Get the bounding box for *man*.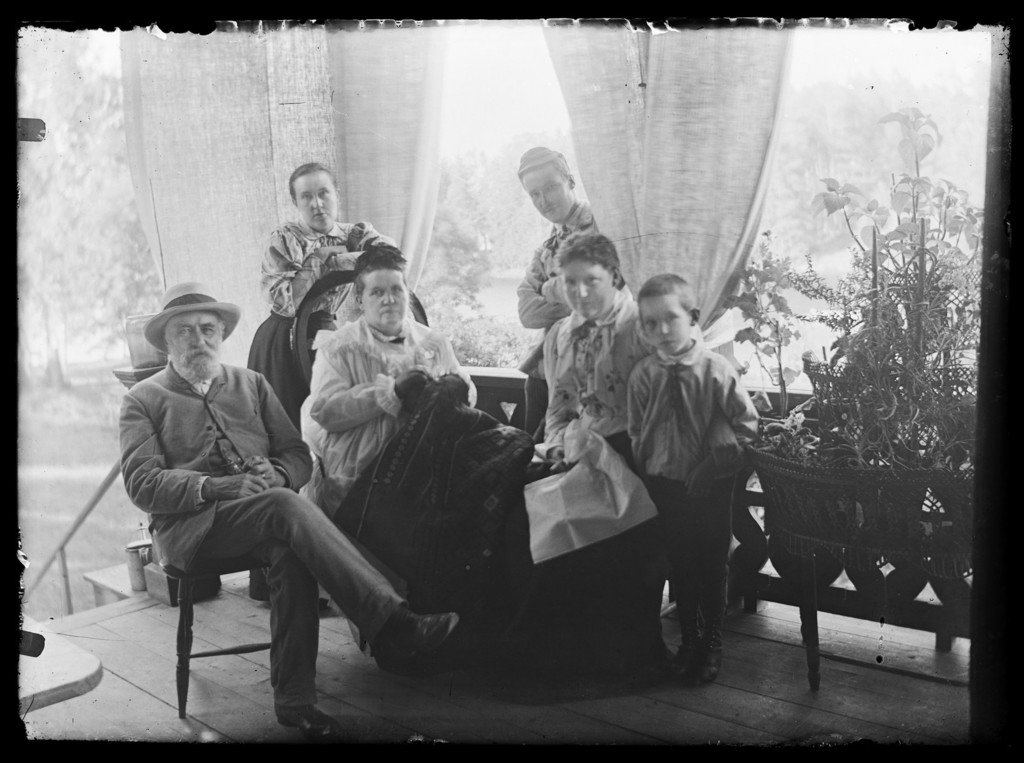
<region>510, 145, 598, 434</region>.
